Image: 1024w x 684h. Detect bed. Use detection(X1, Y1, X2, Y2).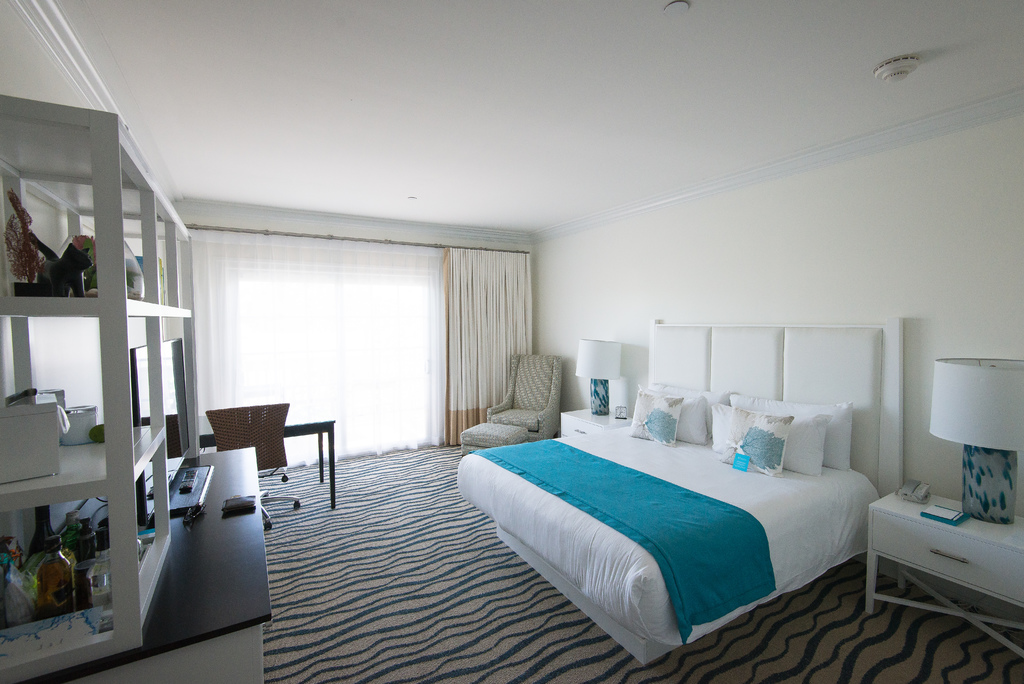
detection(474, 356, 895, 678).
